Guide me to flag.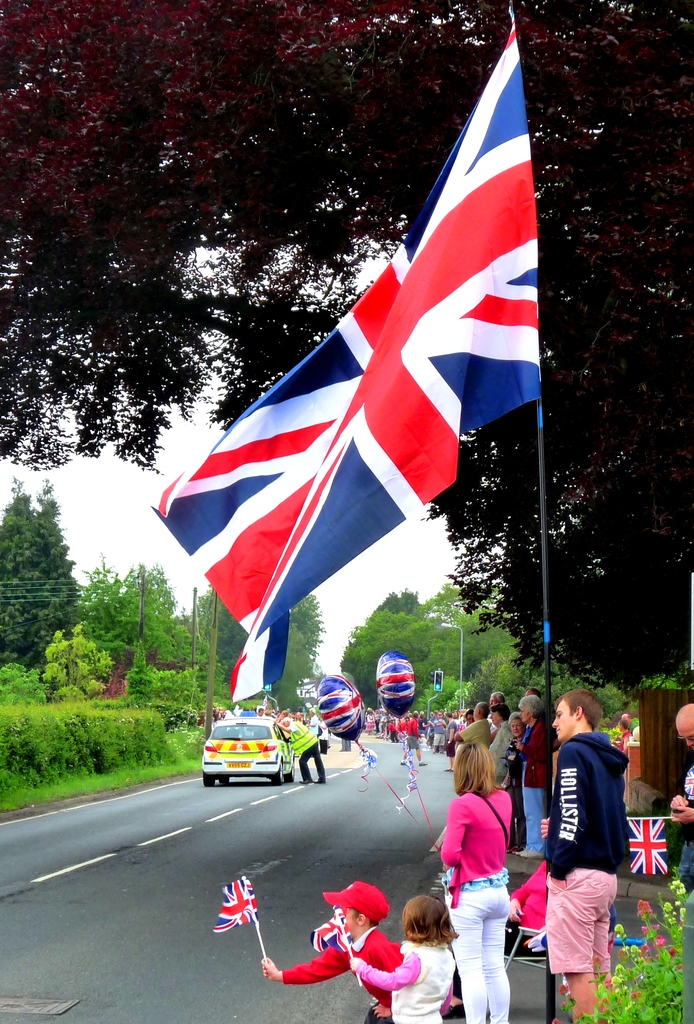
Guidance: BBox(616, 810, 693, 881).
